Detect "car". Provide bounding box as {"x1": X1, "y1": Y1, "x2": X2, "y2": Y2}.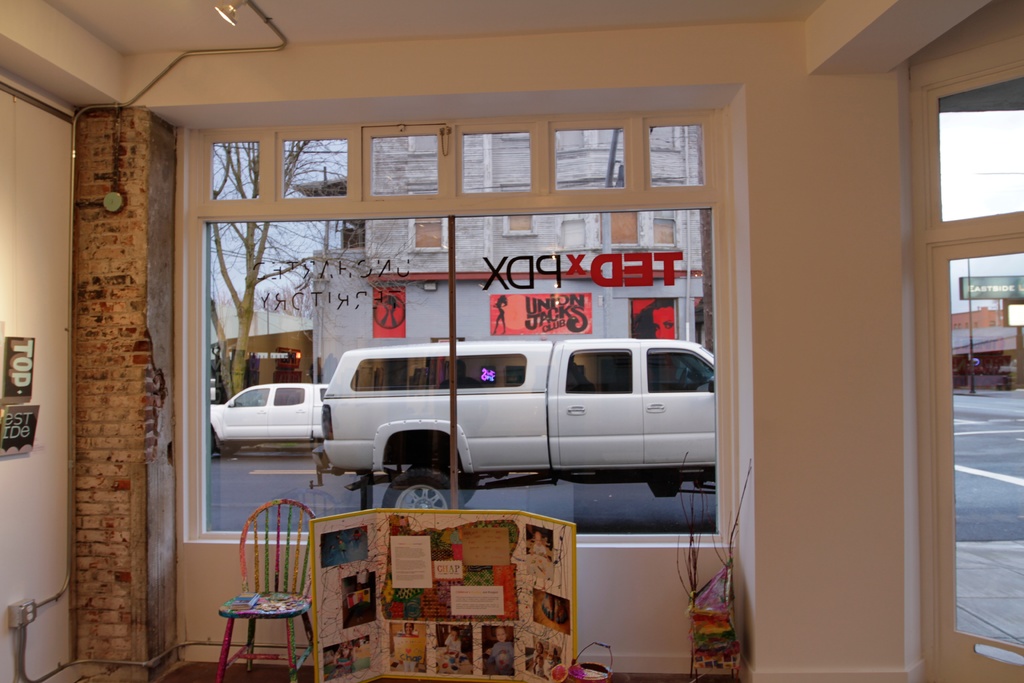
{"x1": 206, "y1": 379, "x2": 337, "y2": 463}.
